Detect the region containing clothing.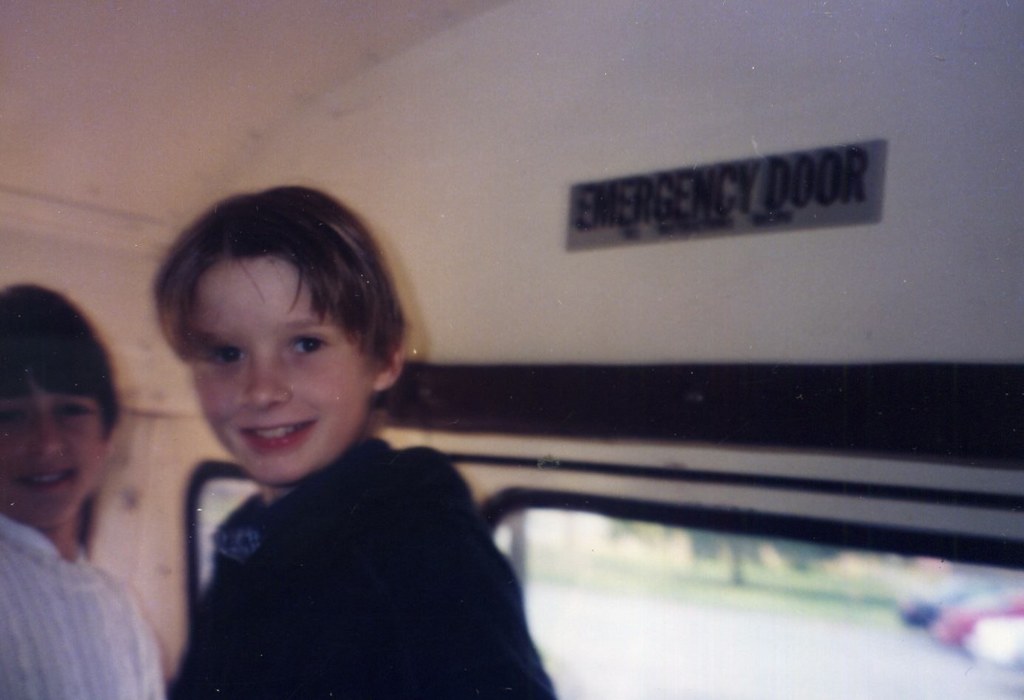
left=0, top=512, right=164, bottom=699.
